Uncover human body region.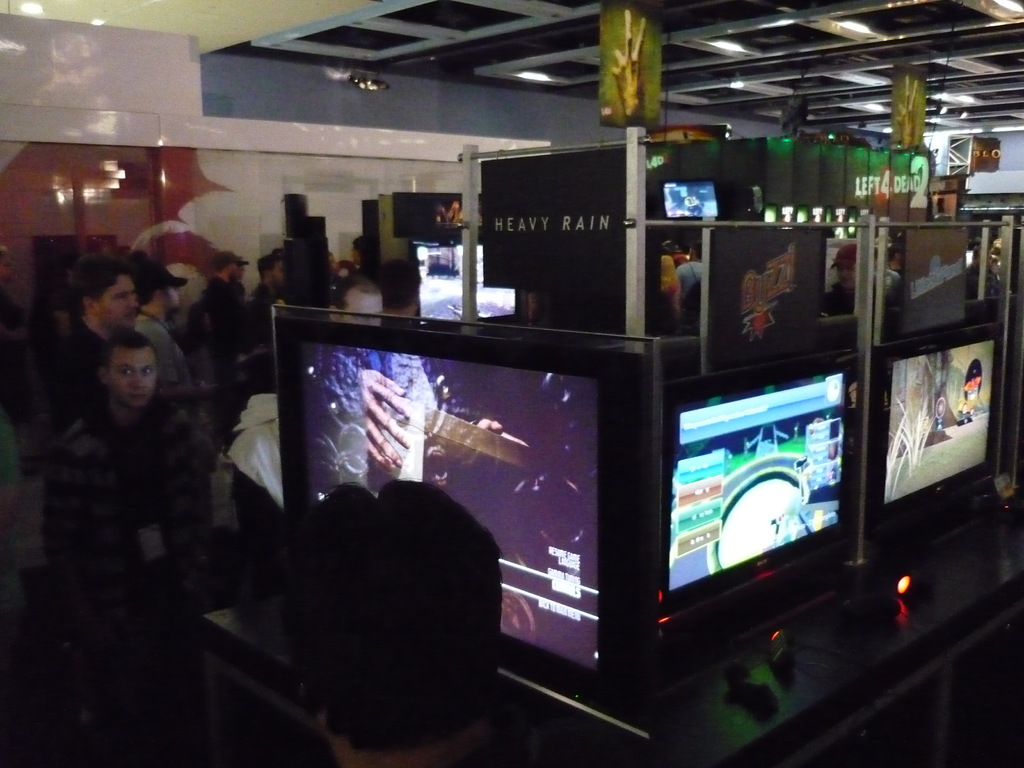
Uncovered: <region>931, 391, 950, 427</region>.
